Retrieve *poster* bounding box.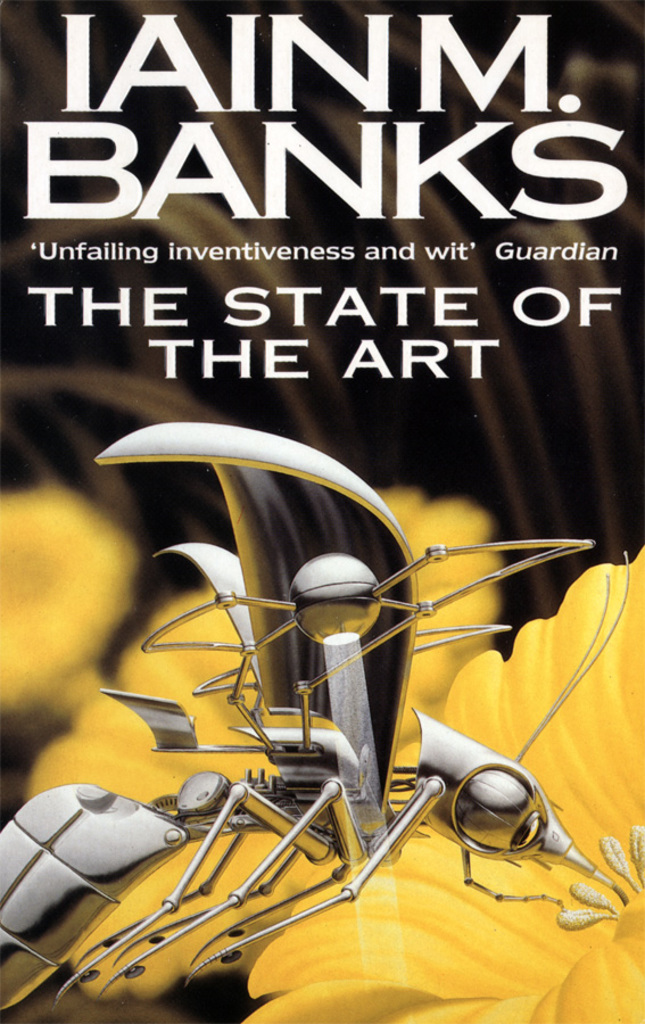
Bounding box: x1=0, y1=0, x2=644, y2=1023.
